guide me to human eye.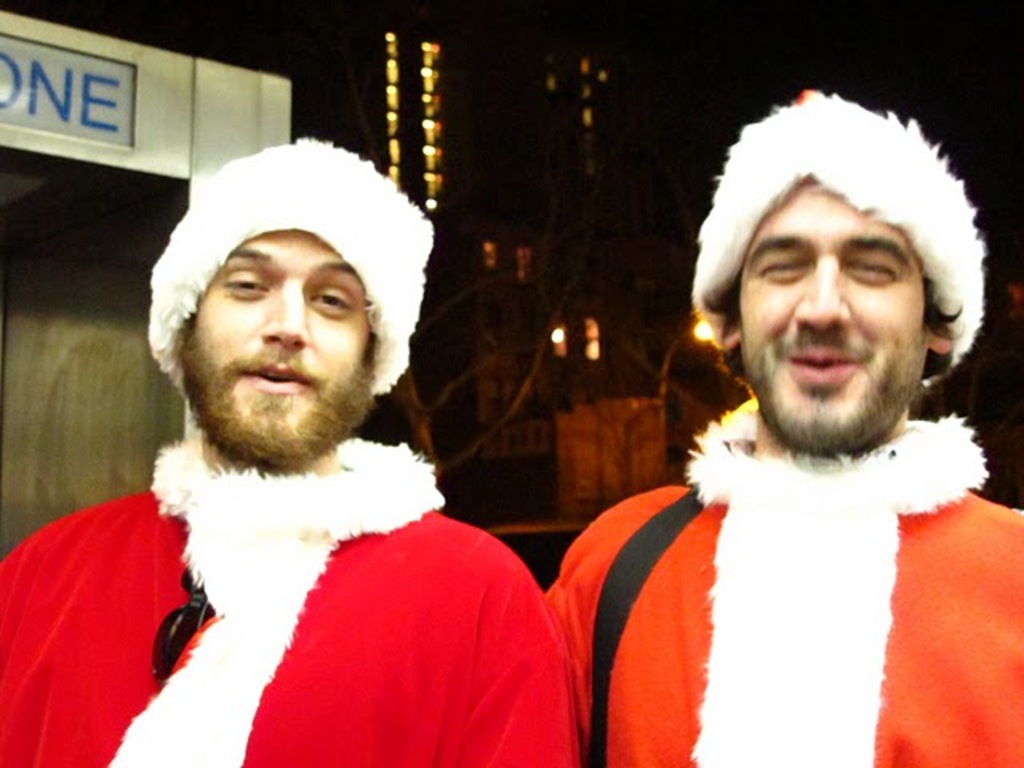
Guidance: [x1=843, y1=243, x2=893, y2=290].
